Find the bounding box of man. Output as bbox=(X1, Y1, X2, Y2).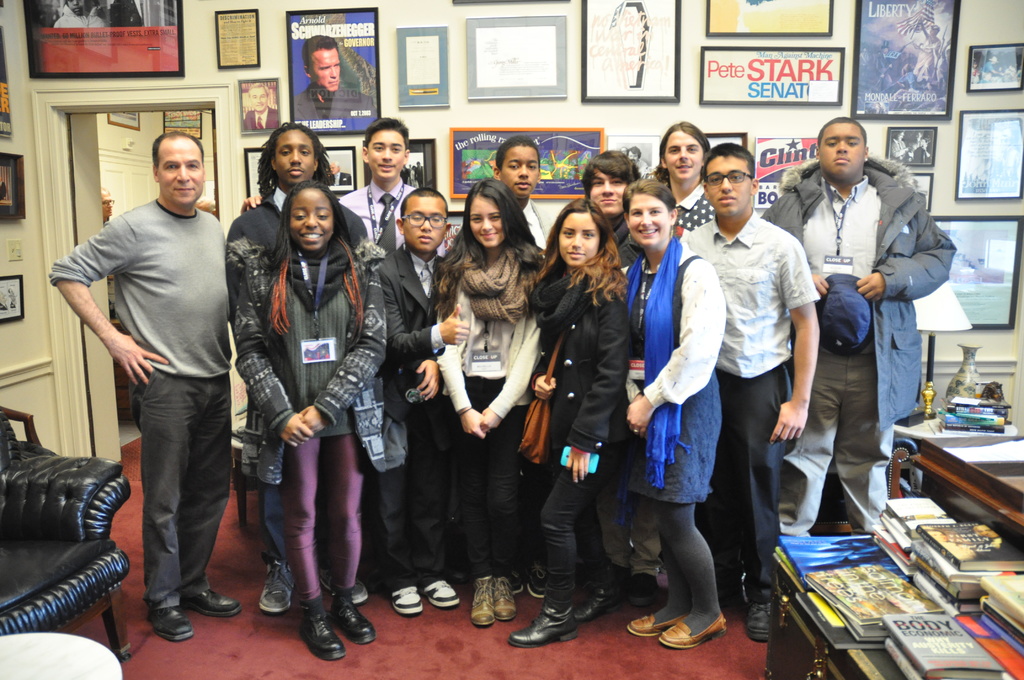
bbox=(872, 38, 894, 85).
